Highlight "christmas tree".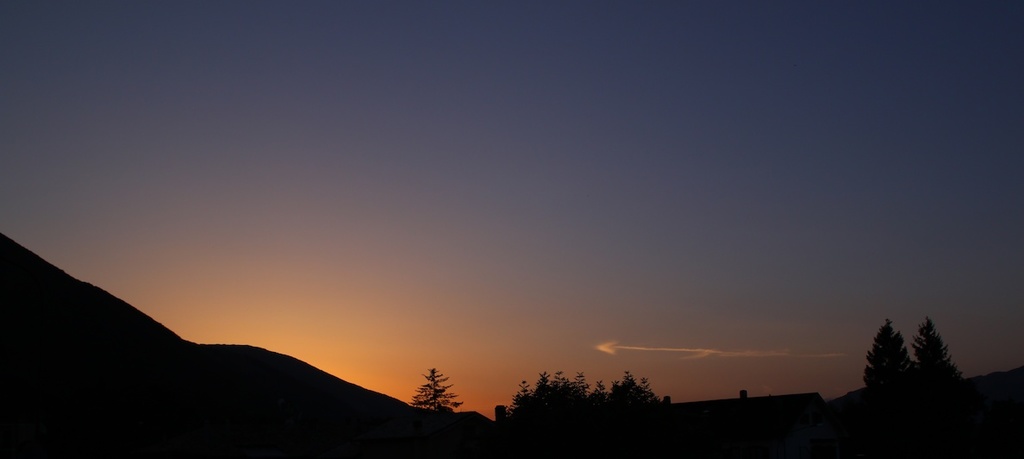
Highlighted region: 859,312,933,454.
